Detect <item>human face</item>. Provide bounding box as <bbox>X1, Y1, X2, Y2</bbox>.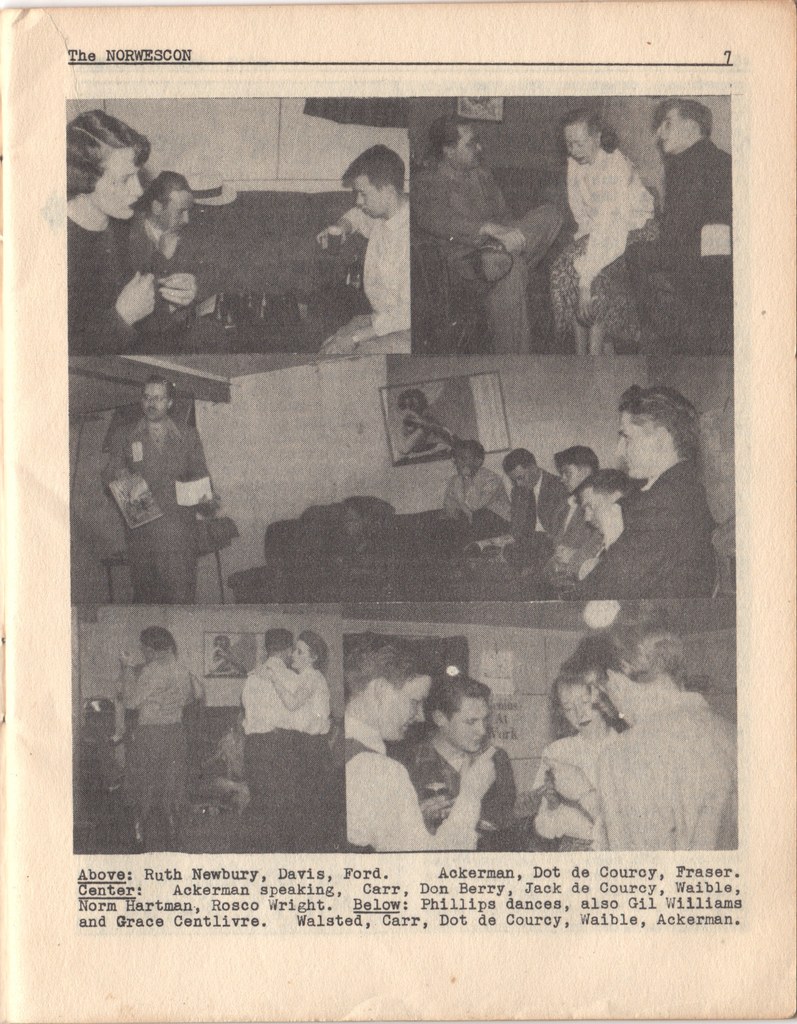
<bbox>453, 445, 481, 479</bbox>.
